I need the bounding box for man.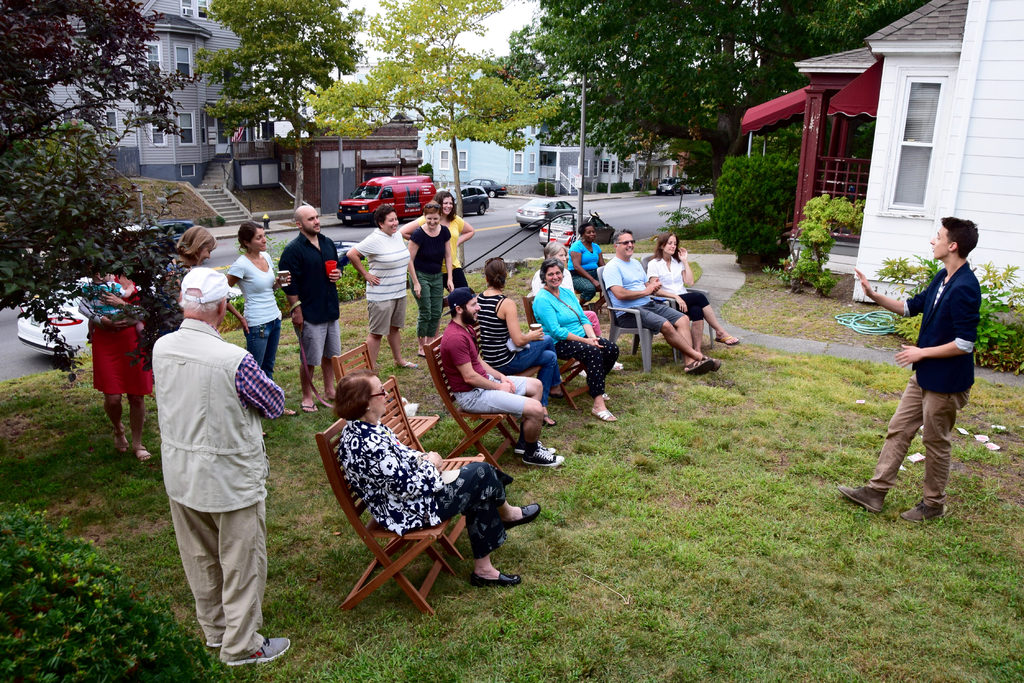
Here it is: 607,229,727,378.
